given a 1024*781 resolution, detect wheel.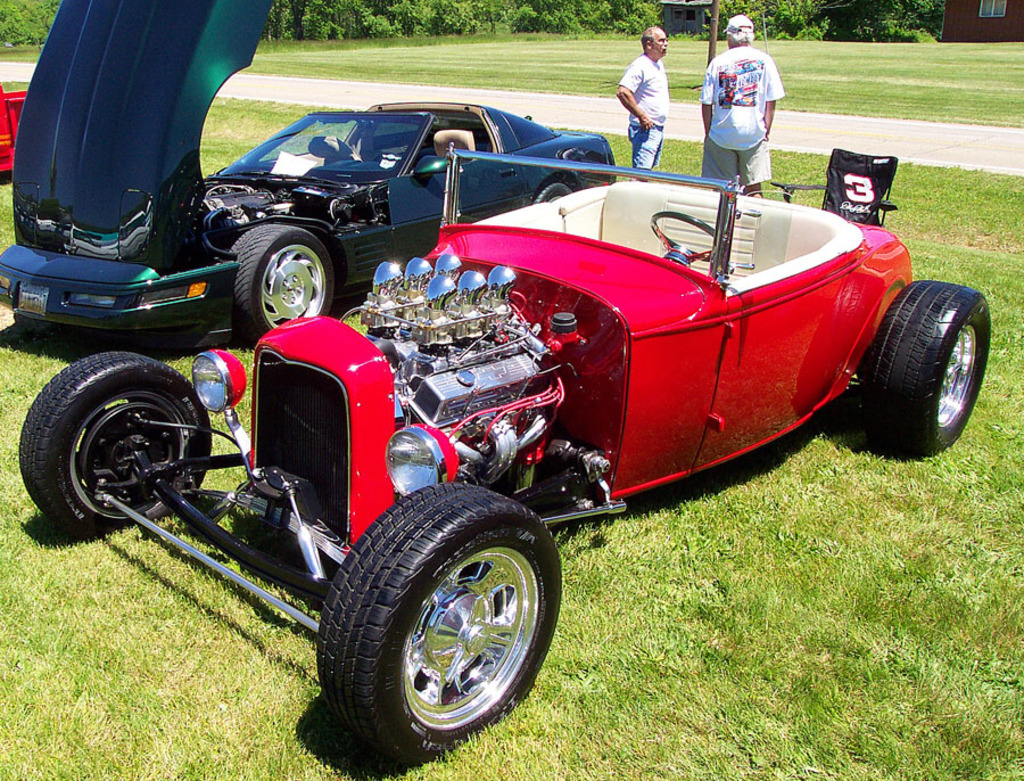
bbox=(534, 183, 570, 206).
